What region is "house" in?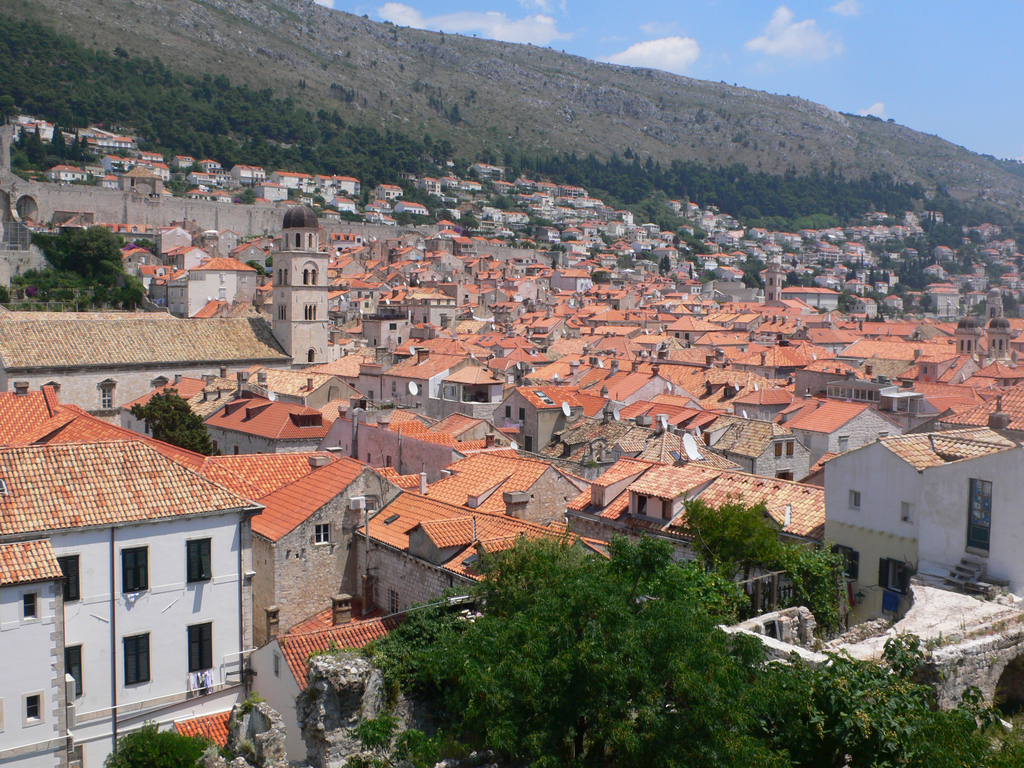
detection(0, 383, 246, 767).
